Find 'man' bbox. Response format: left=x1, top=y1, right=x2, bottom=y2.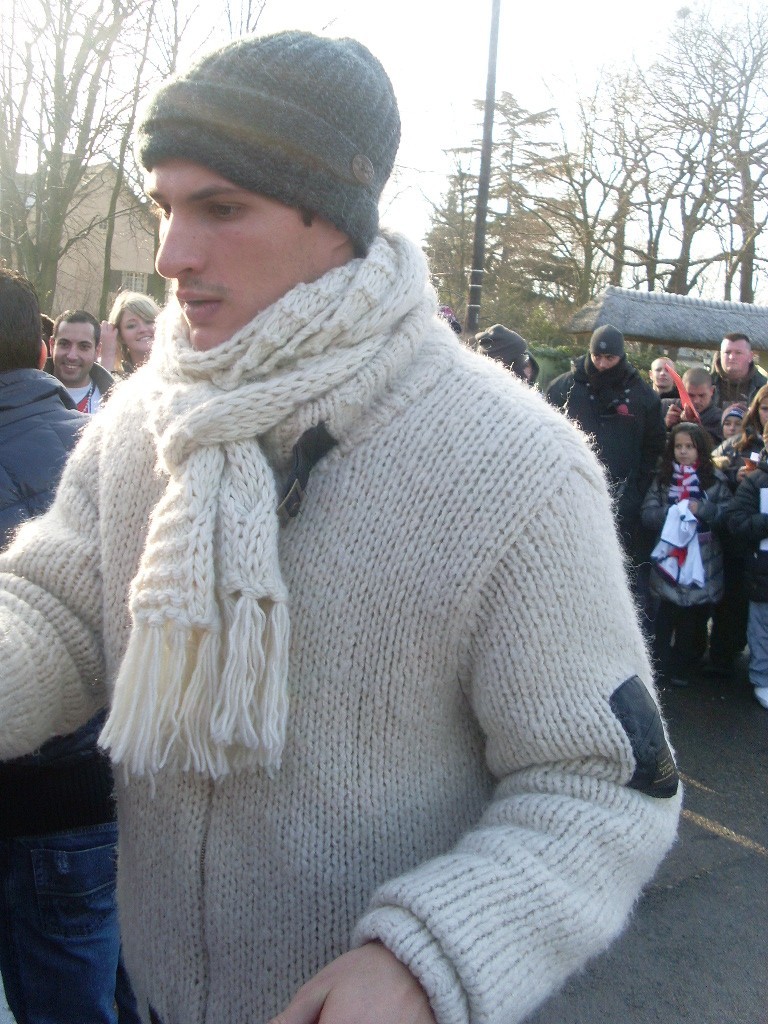
left=34, top=304, right=110, bottom=407.
